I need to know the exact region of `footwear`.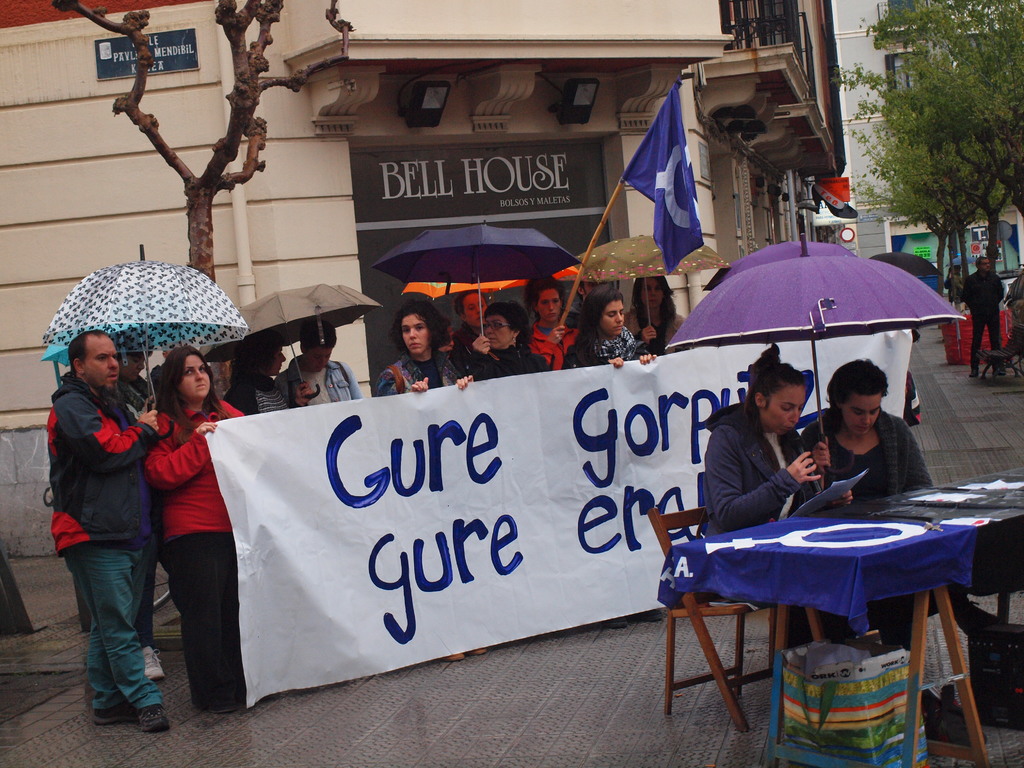
Region: detection(84, 701, 129, 721).
